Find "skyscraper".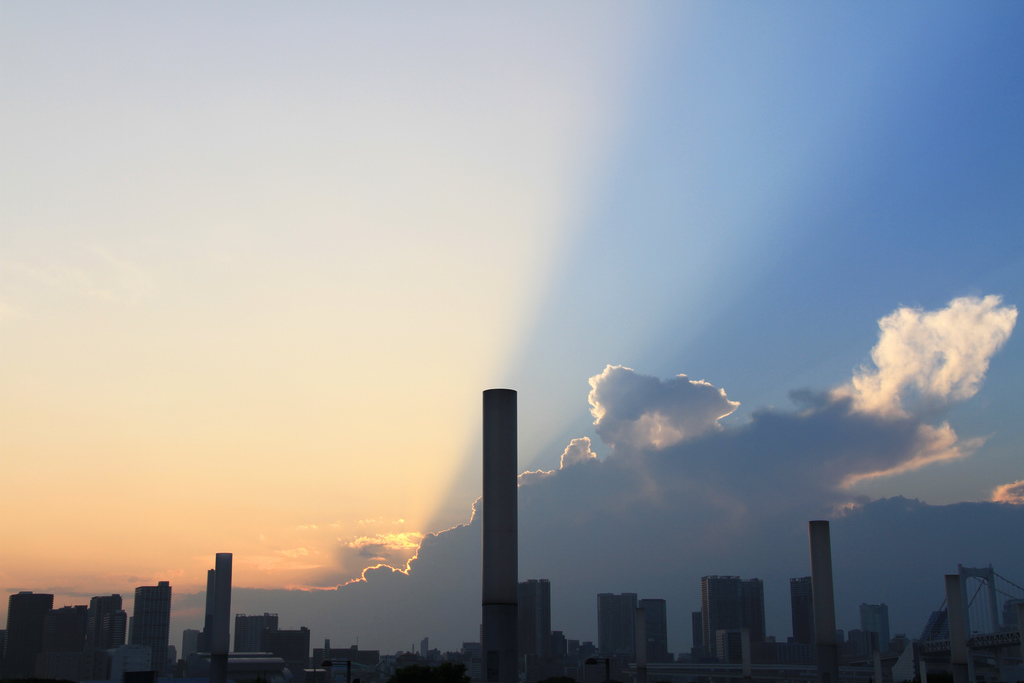
<box>739,582,770,658</box>.
